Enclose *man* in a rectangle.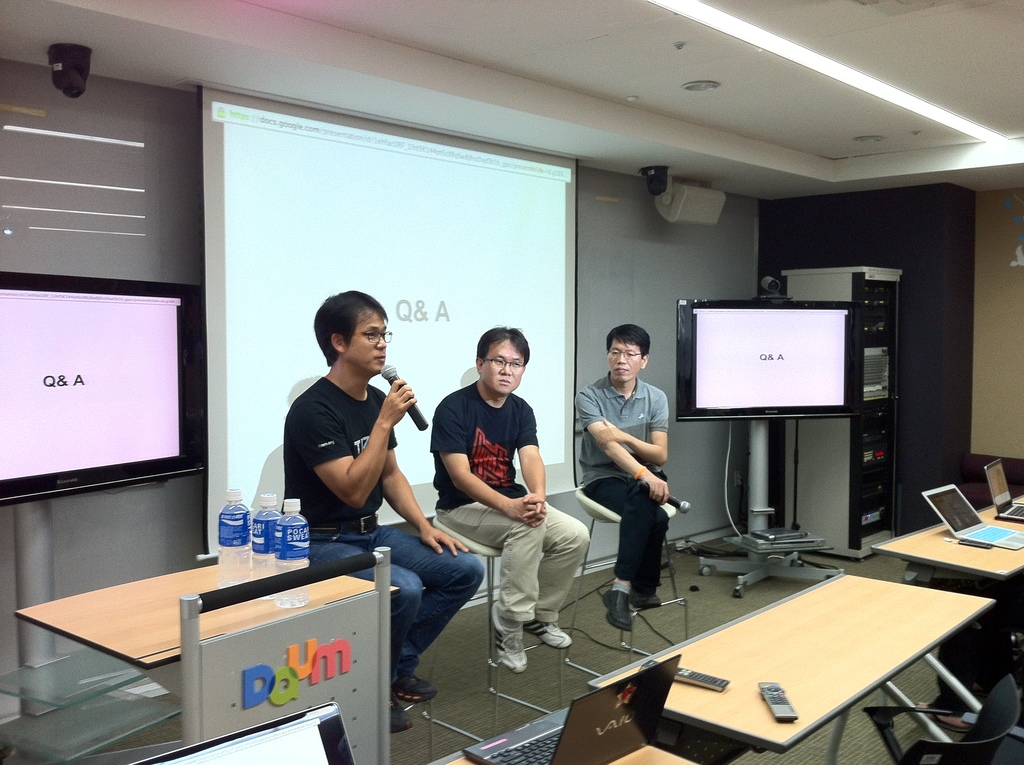
bbox=[283, 291, 486, 732].
